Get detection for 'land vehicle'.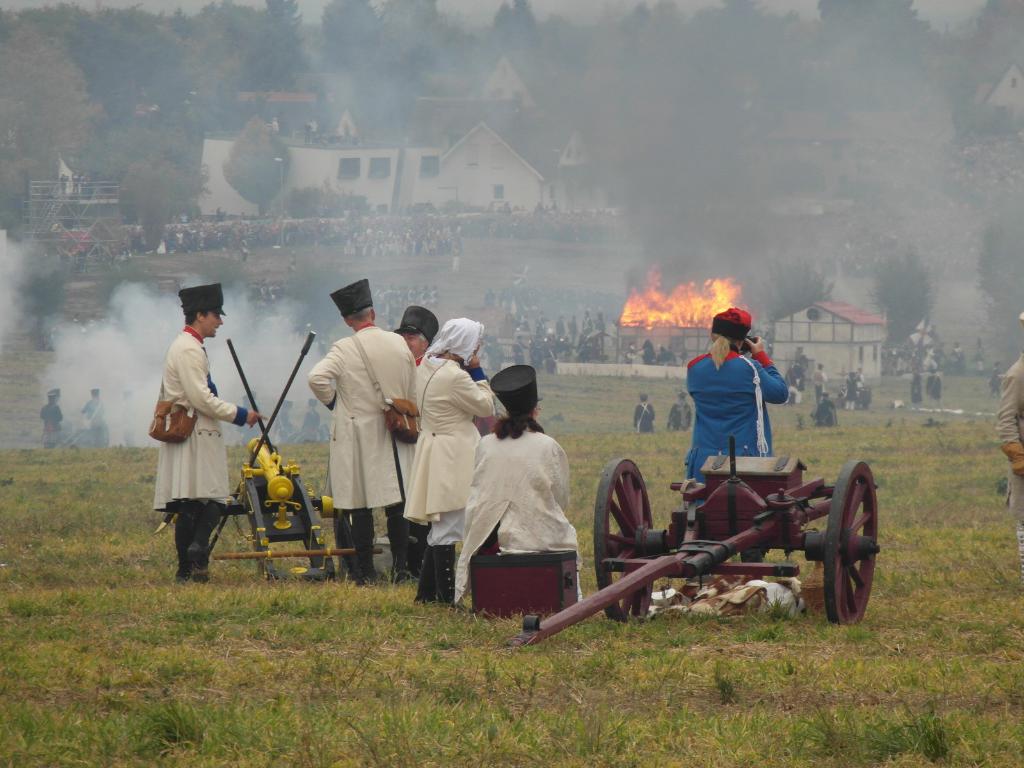
Detection: <bbox>189, 330, 381, 591</bbox>.
